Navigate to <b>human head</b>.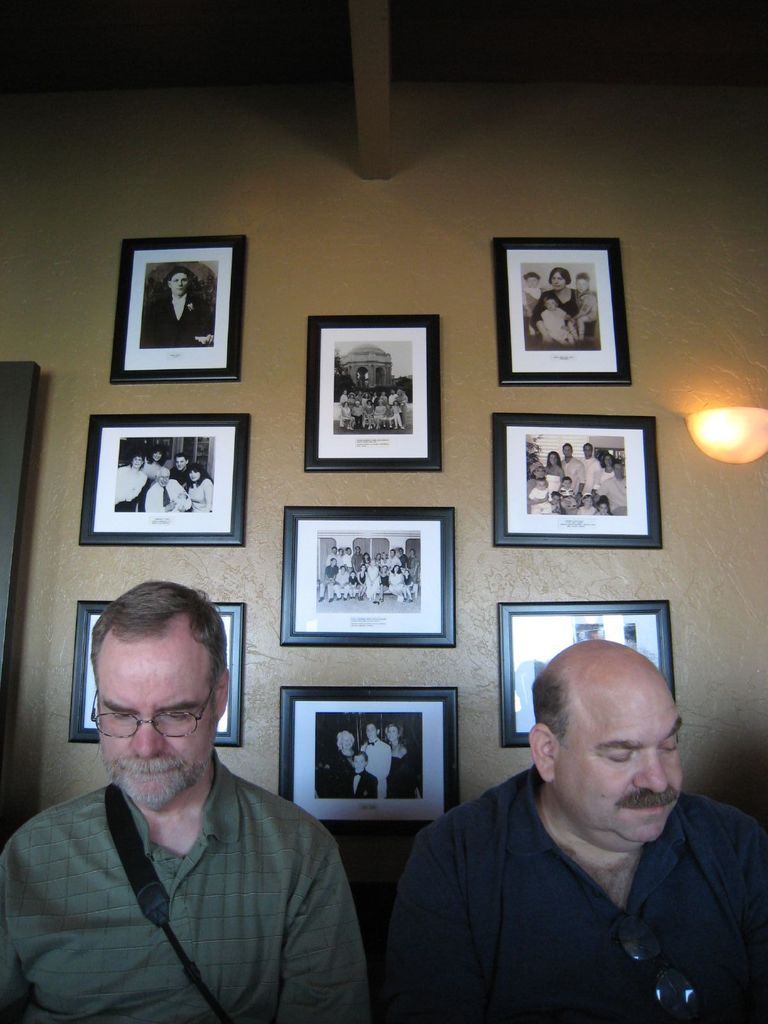
Navigation target: crop(603, 454, 615, 470).
